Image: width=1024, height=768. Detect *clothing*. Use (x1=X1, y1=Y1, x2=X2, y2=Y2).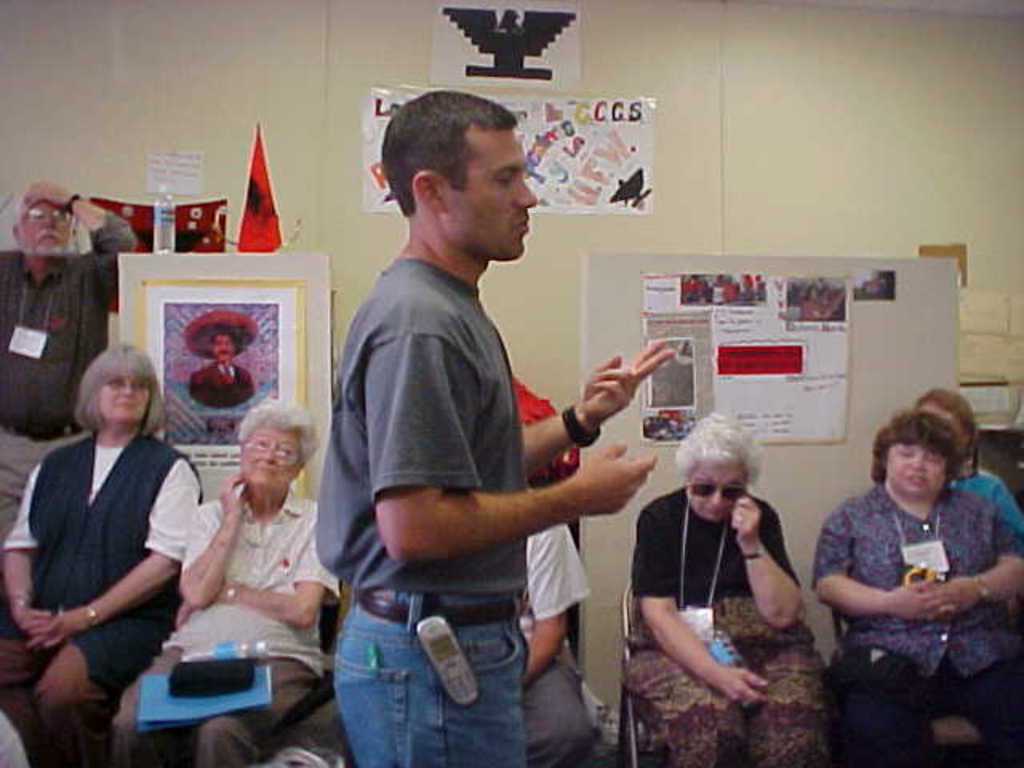
(x1=614, y1=491, x2=853, y2=766).
